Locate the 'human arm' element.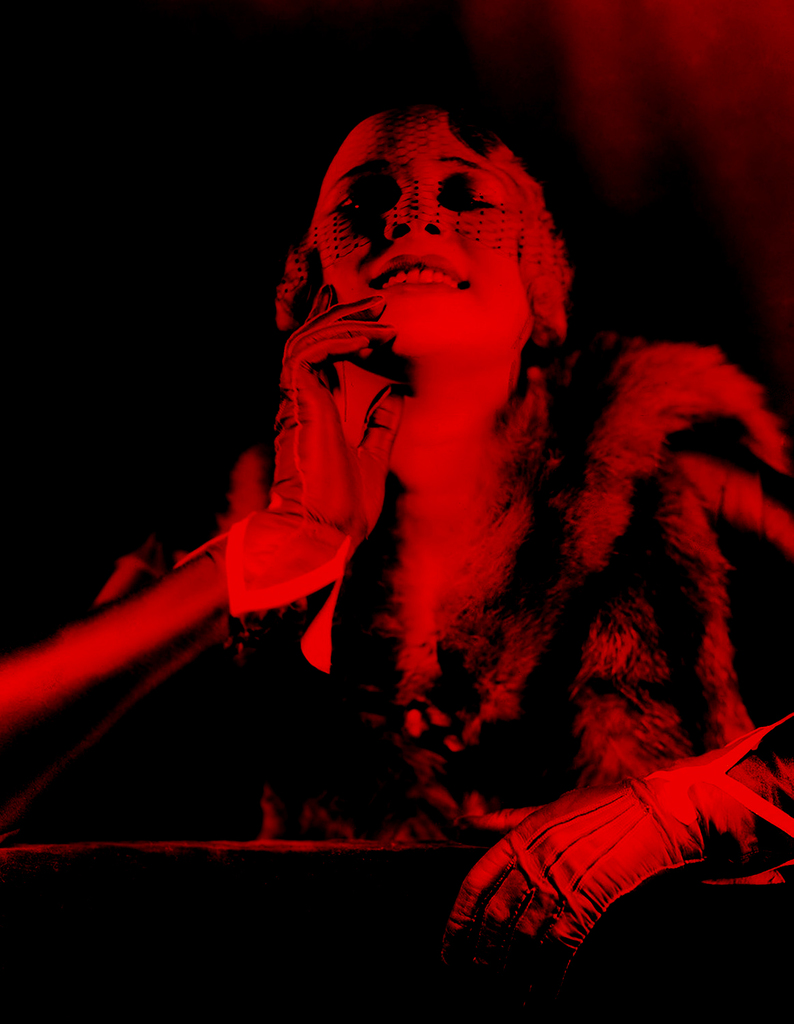
Element bbox: (0, 425, 373, 855).
